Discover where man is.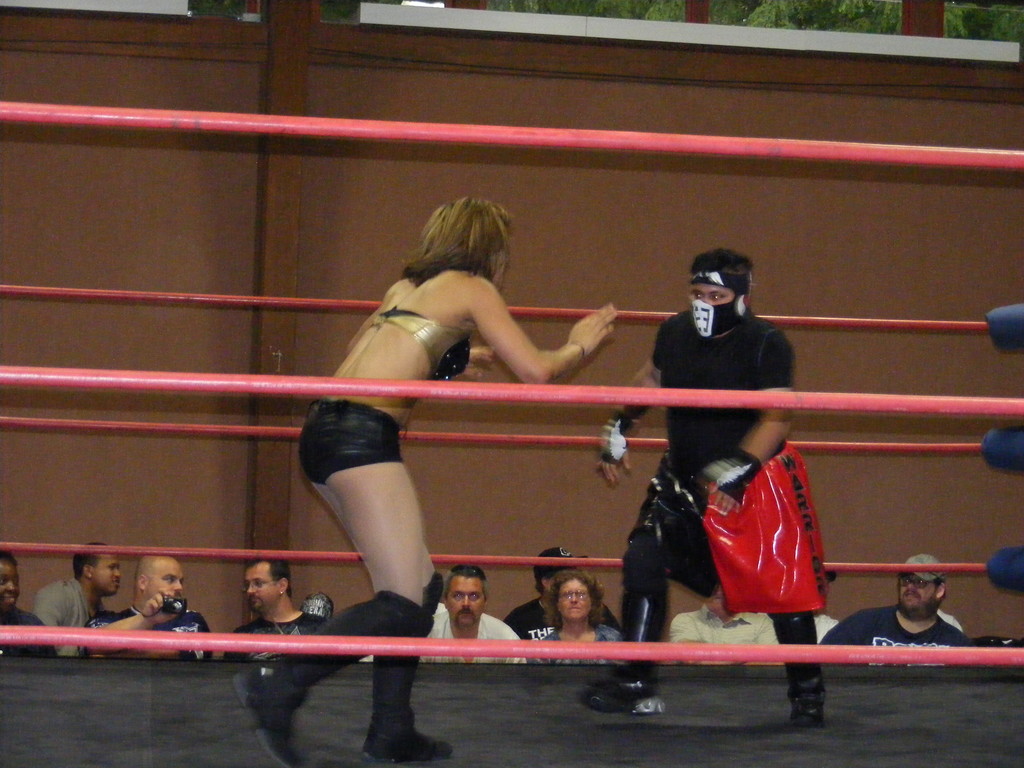
Discovered at [x1=586, y1=248, x2=826, y2=726].
